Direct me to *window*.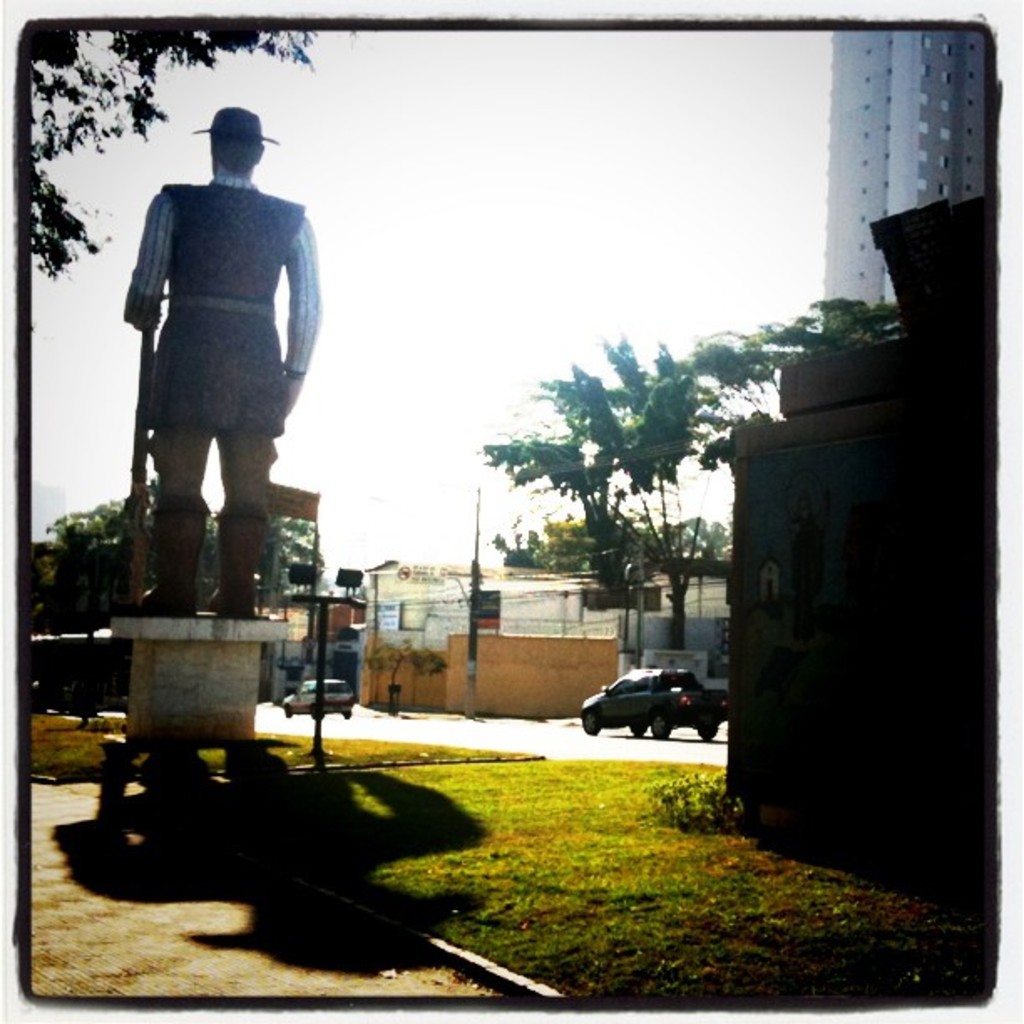
Direction: {"left": 882, "top": 204, "right": 890, "bottom": 214}.
